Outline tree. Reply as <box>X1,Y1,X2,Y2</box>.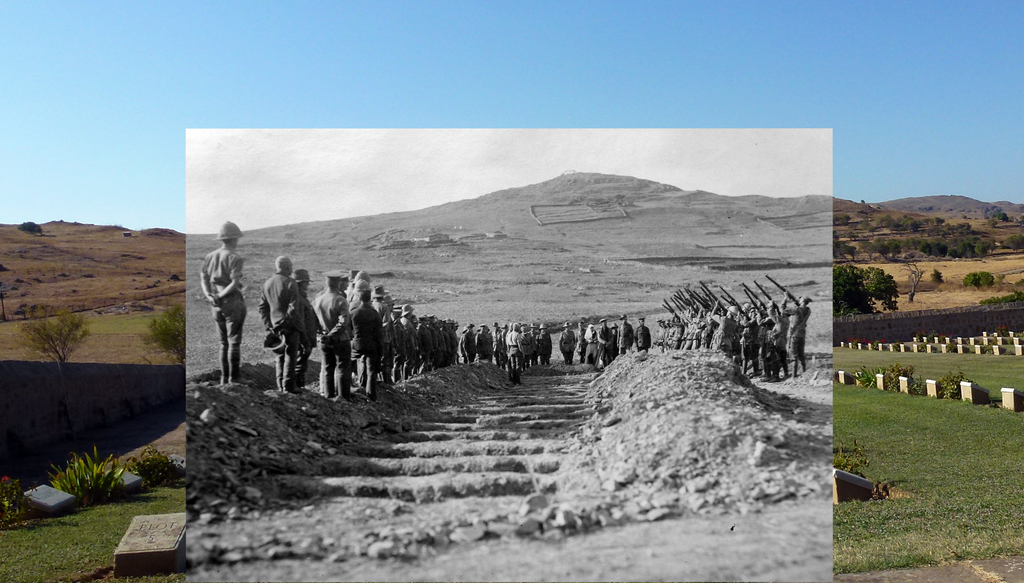
<box>21,294,83,380</box>.
